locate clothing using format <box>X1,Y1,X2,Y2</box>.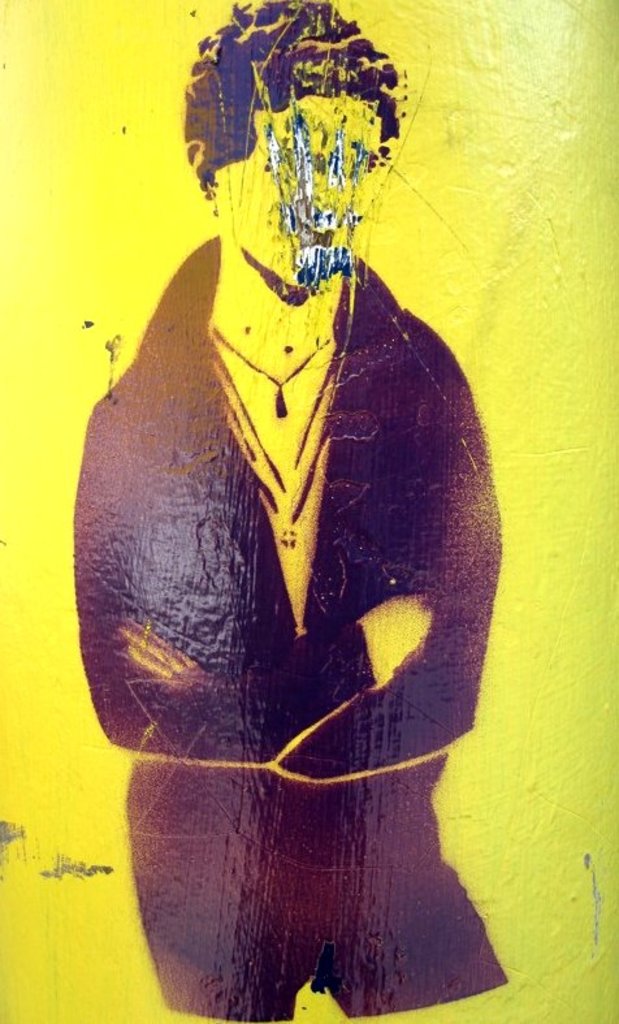
<box>73,215,519,1023</box>.
